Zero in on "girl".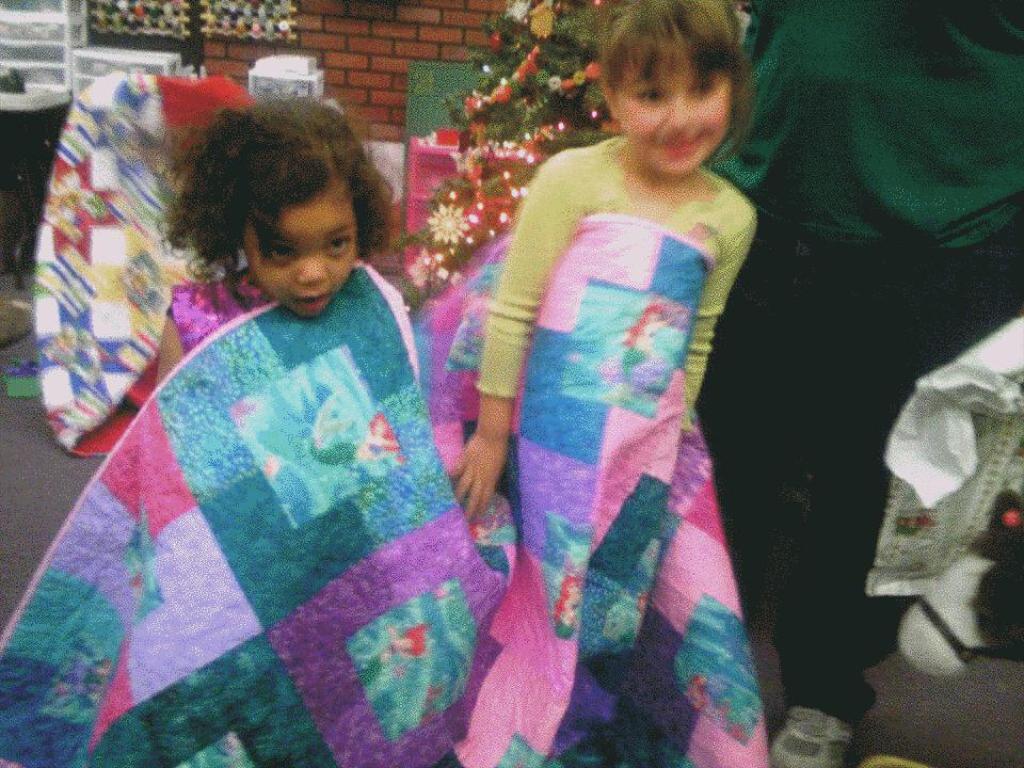
Zeroed in: x1=446, y1=0, x2=767, y2=764.
